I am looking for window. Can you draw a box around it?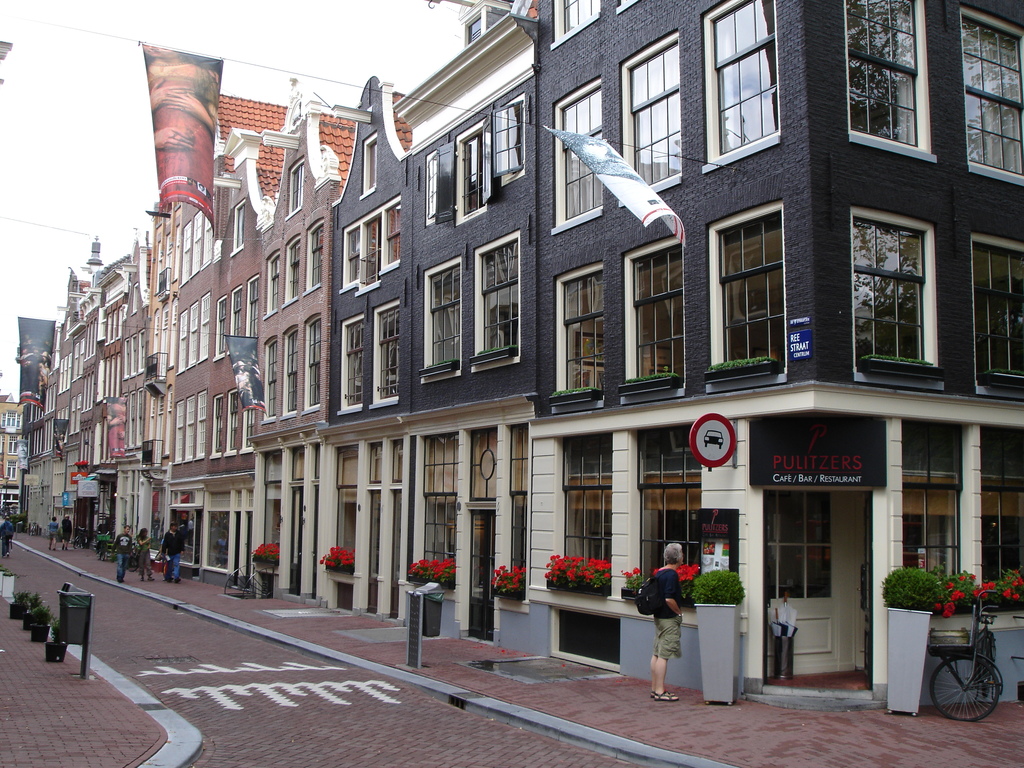
Sure, the bounding box is <region>309, 222, 325, 288</region>.
